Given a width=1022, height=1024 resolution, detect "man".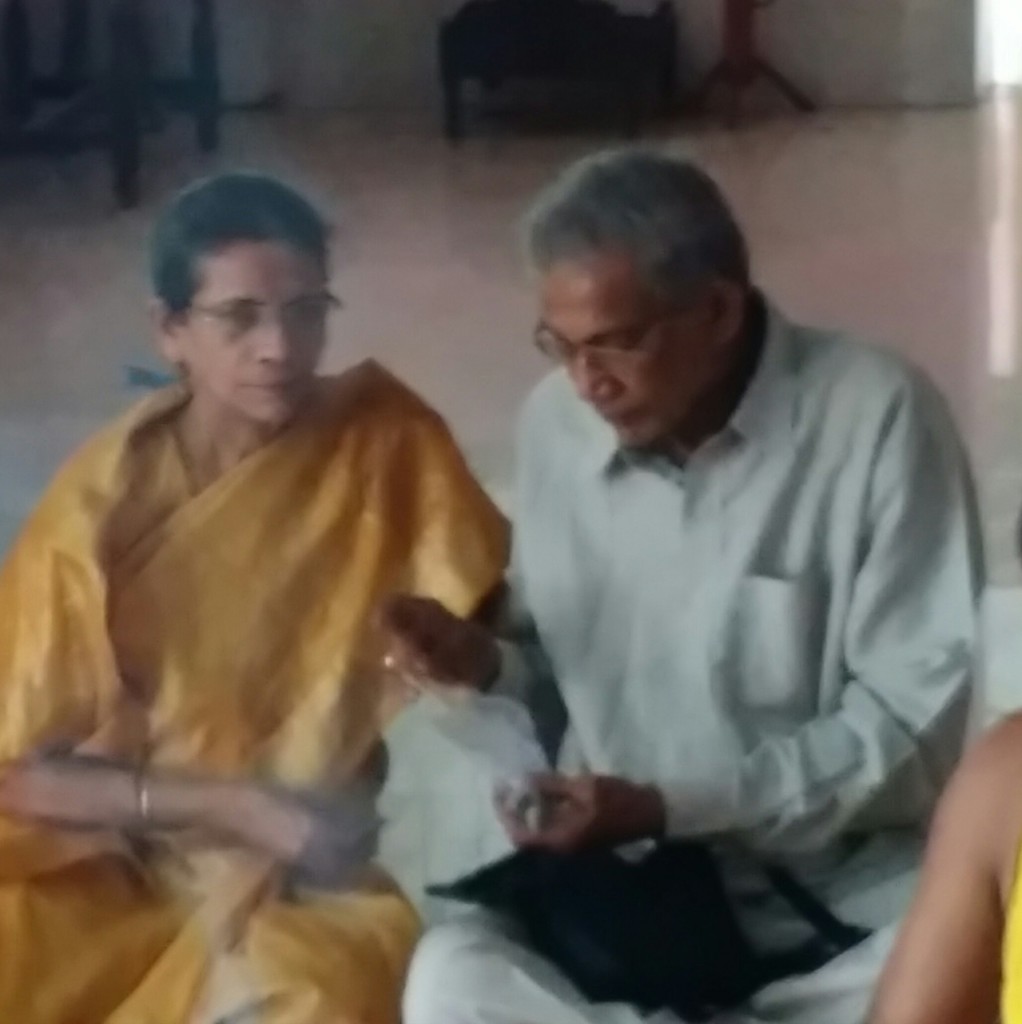
box(424, 117, 996, 996).
